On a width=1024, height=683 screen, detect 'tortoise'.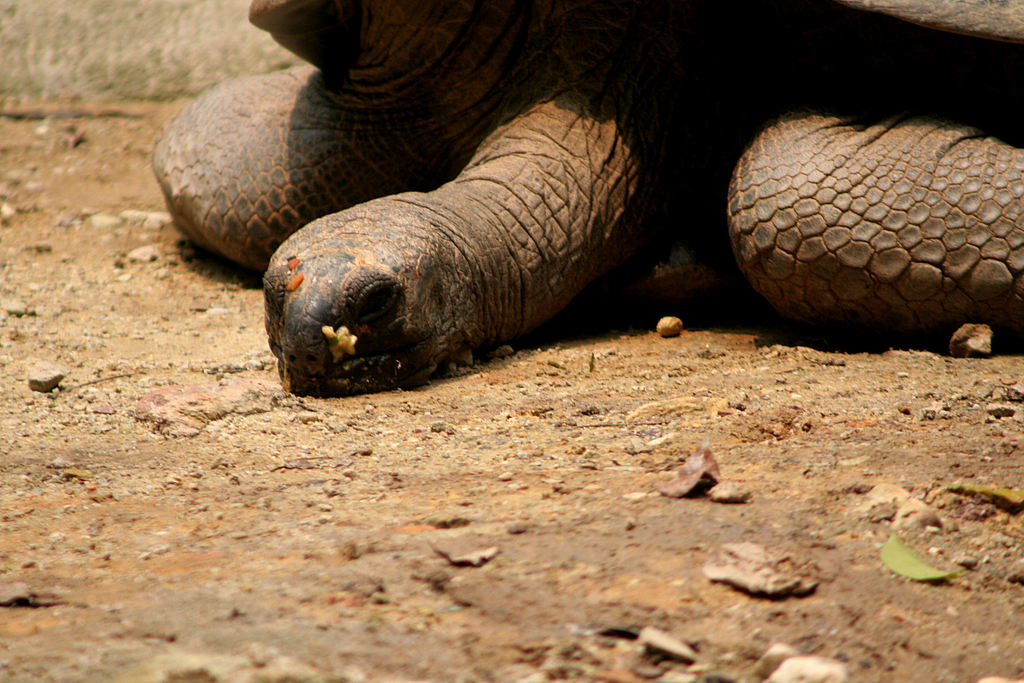
(left=151, top=0, right=1023, bottom=400).
